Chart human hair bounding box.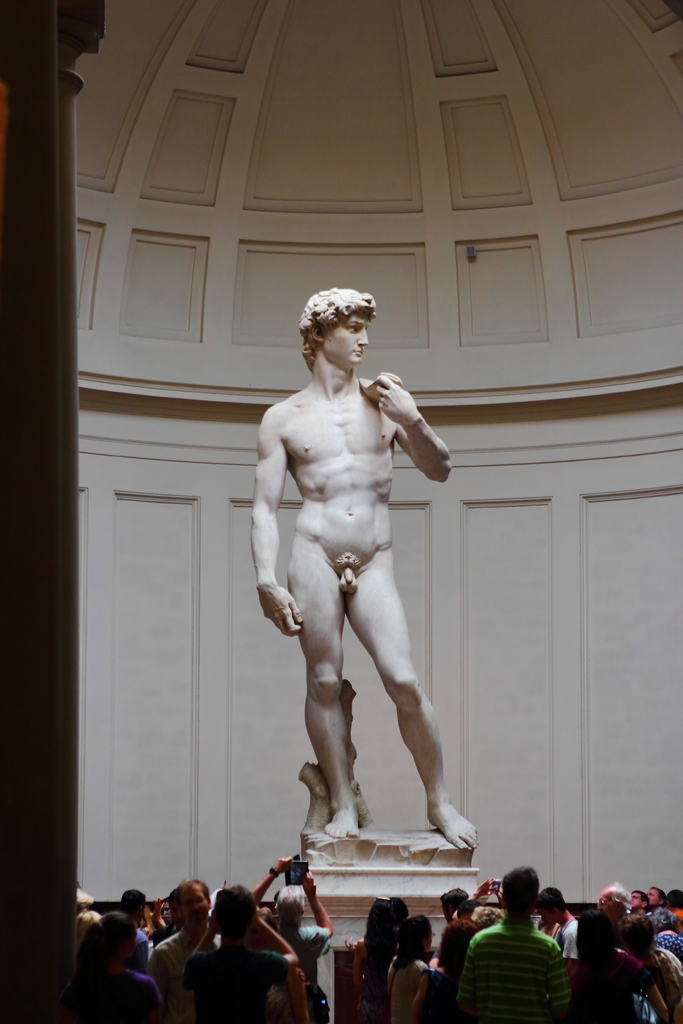
Charted: 470, 908, 501, 929.
